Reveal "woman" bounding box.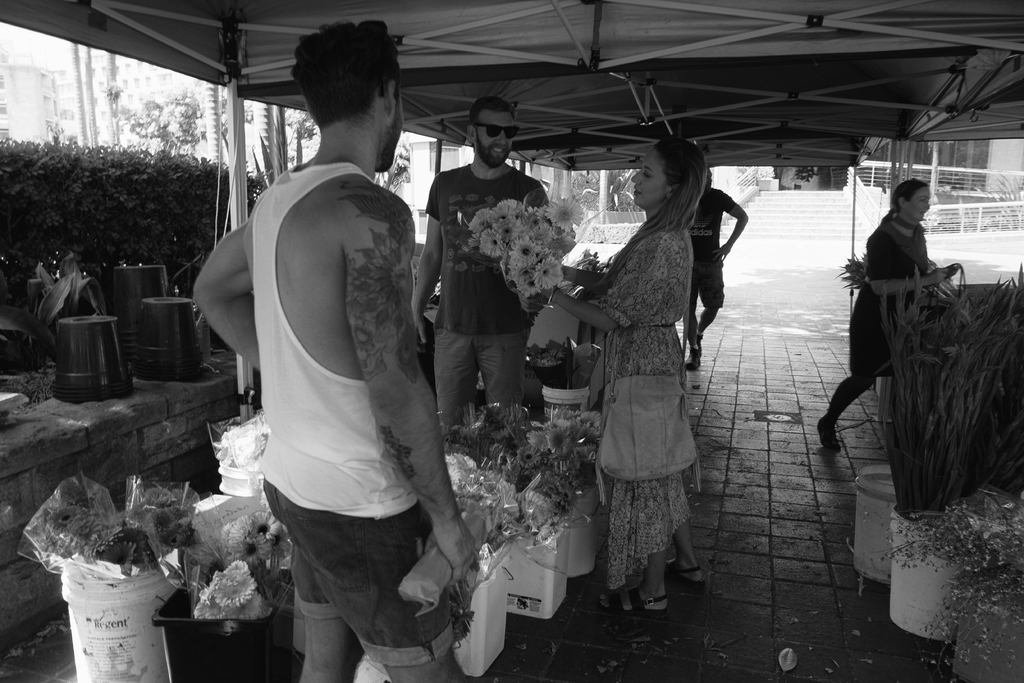
Revealed: <box>529,133,714,617</box>.
